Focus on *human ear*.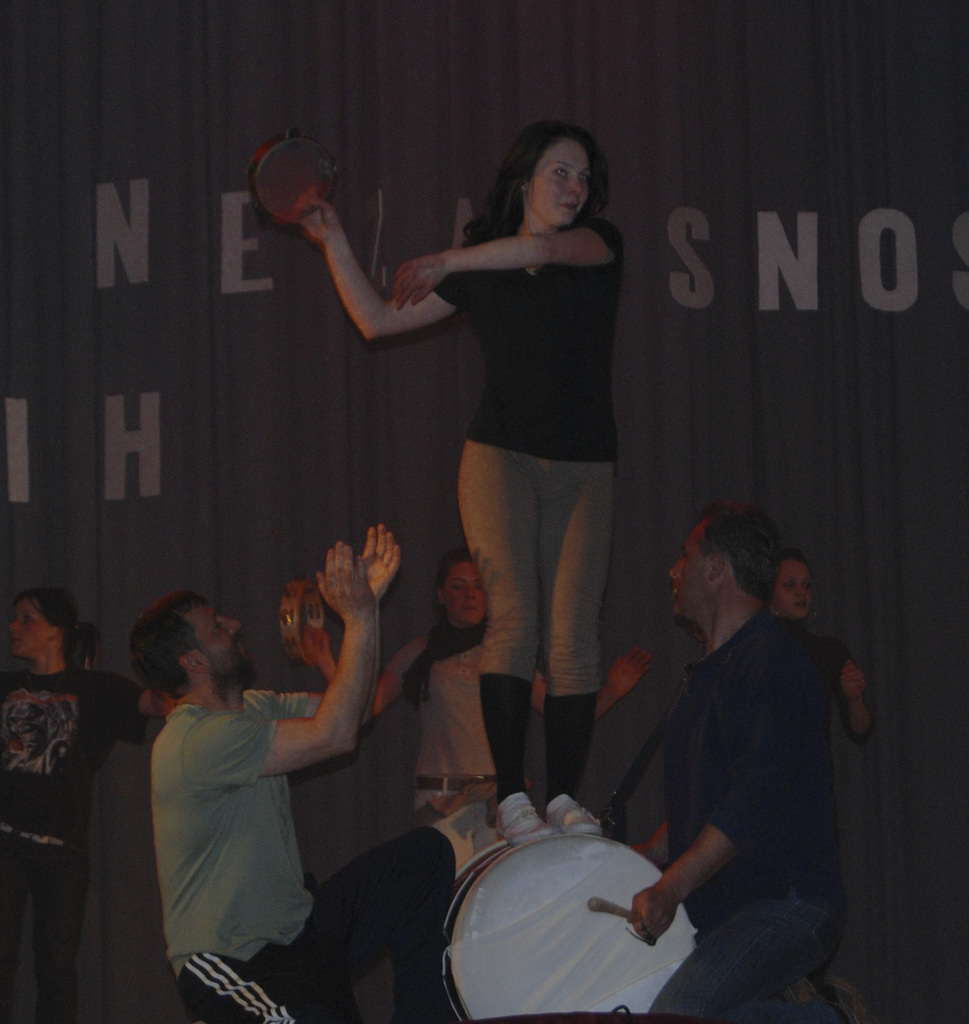
Focused at box(519, 180, 529, 193).
